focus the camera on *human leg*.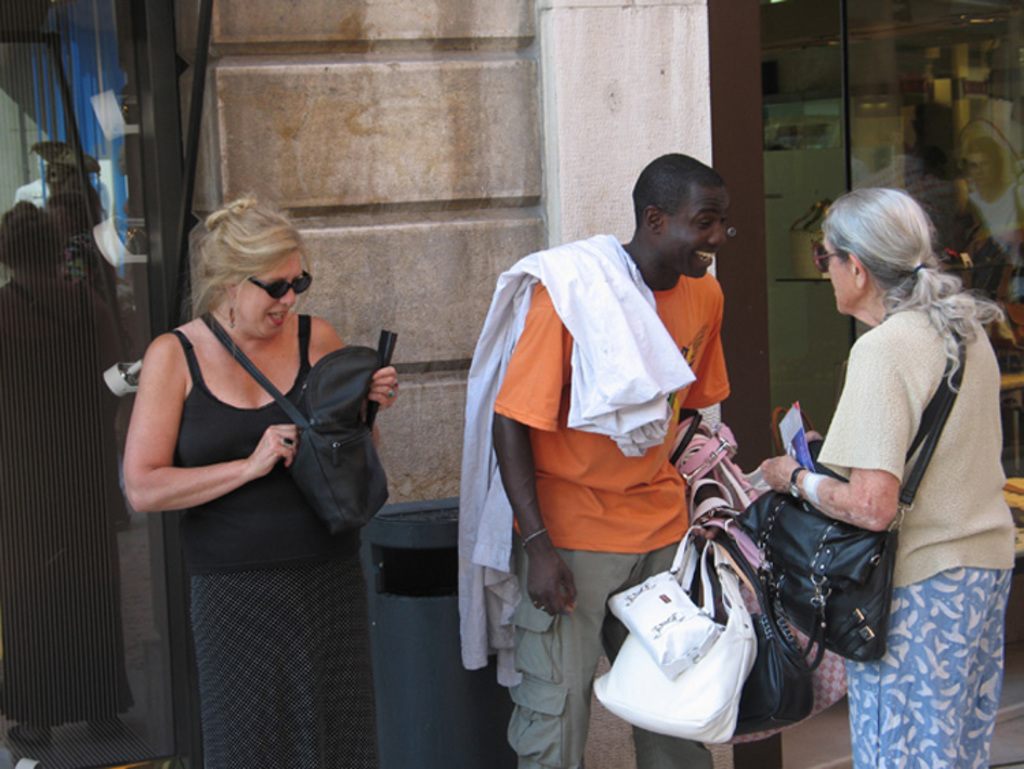
Focus region: [597, 473, 714, 768].
